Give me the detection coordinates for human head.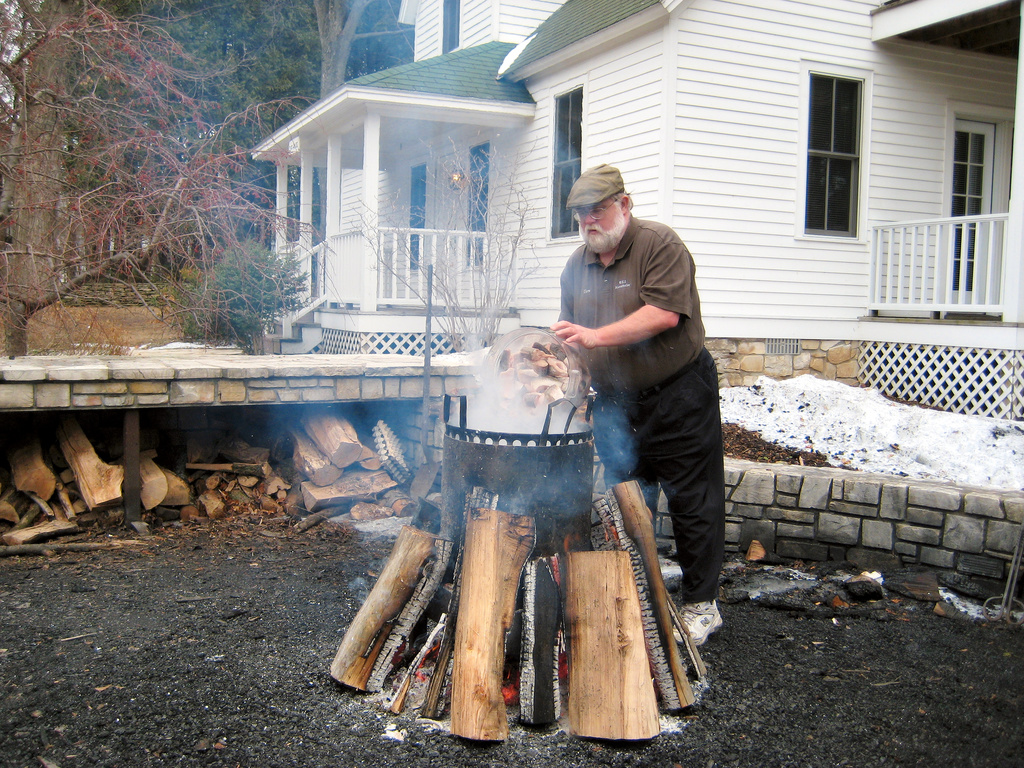
x1=563 y1=163 x2=632 y2=253.
